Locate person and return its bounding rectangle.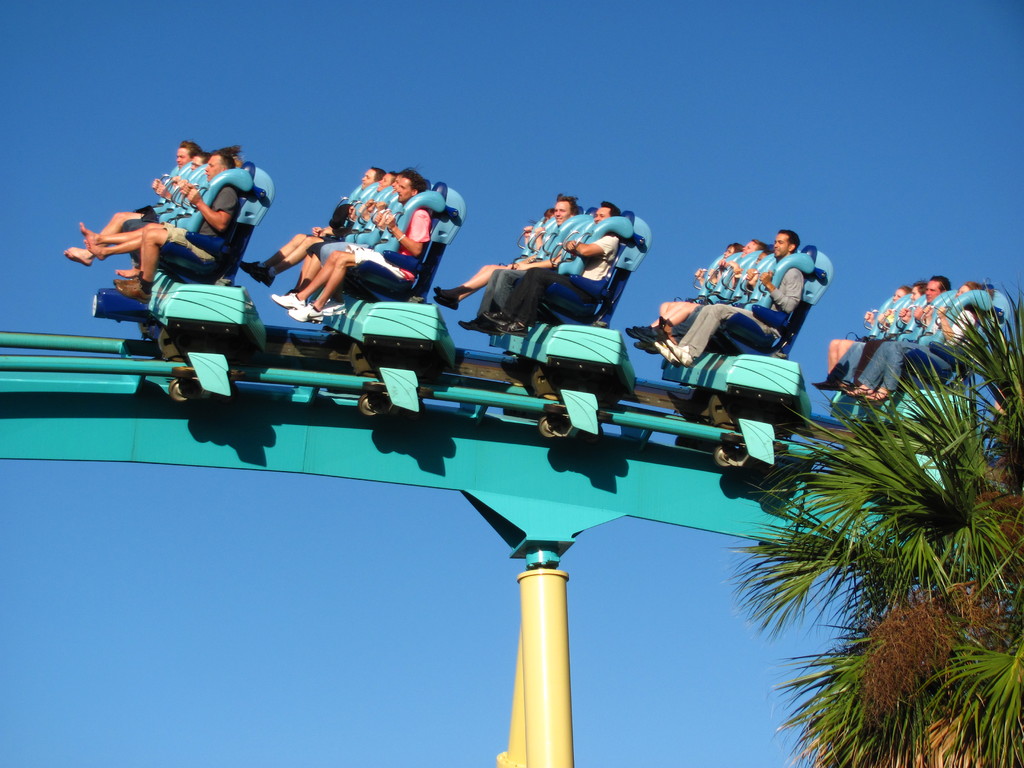
431, 188, 580, 311.
